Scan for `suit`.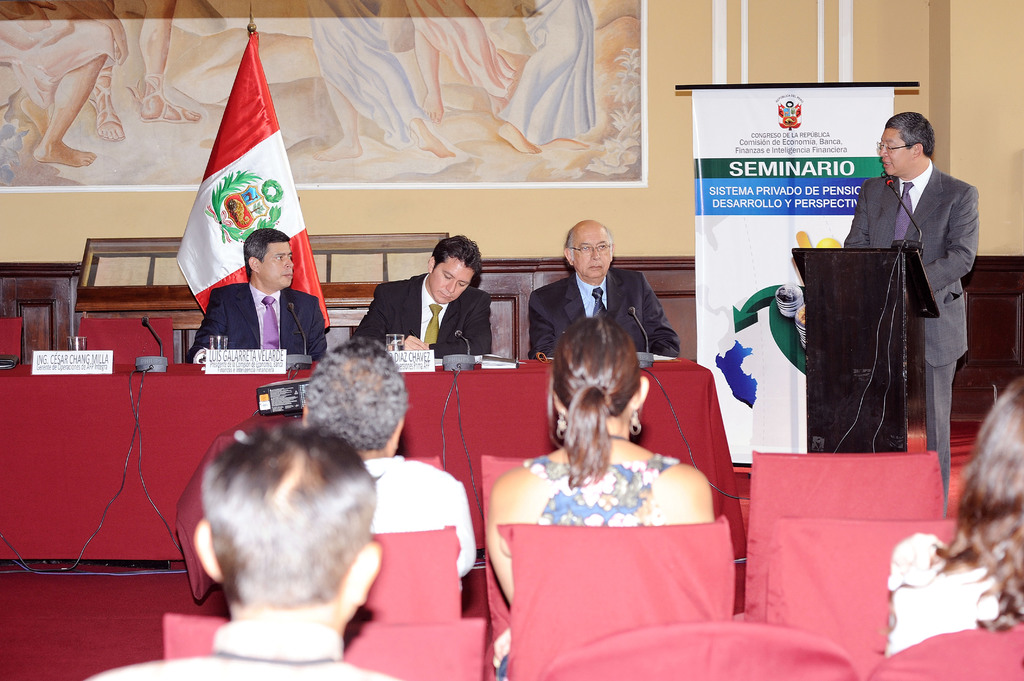
Scan result: x1=810 y1=120 x2=984 y2=438.
